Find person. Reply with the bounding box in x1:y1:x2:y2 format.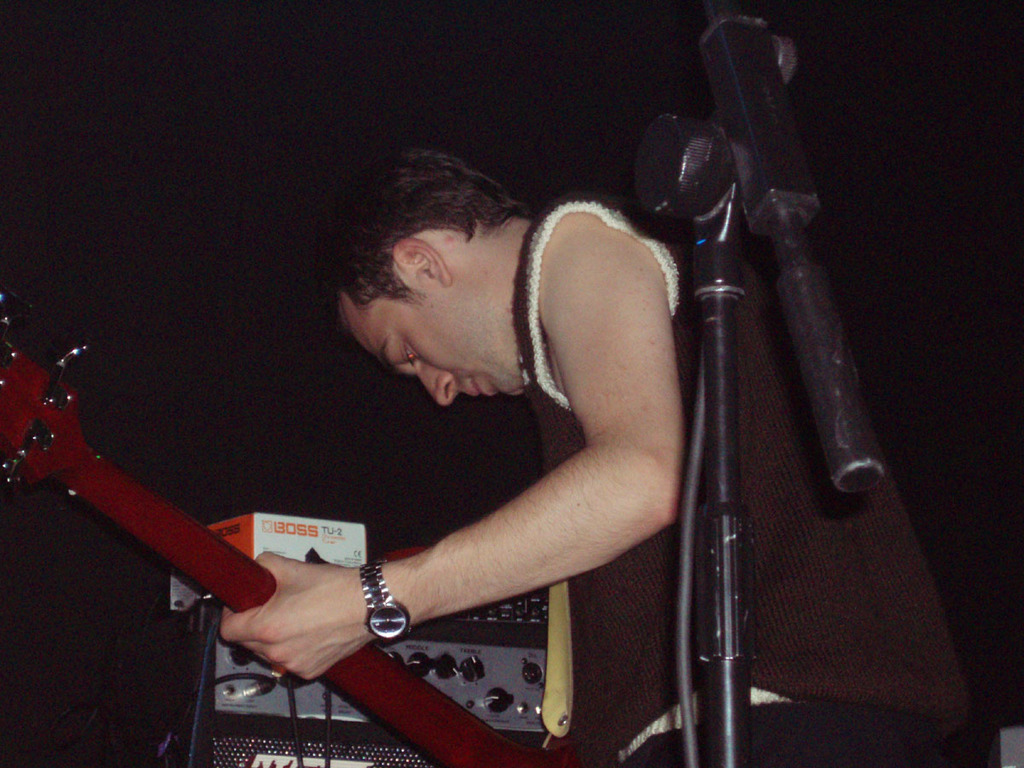
213:73:769:765.
